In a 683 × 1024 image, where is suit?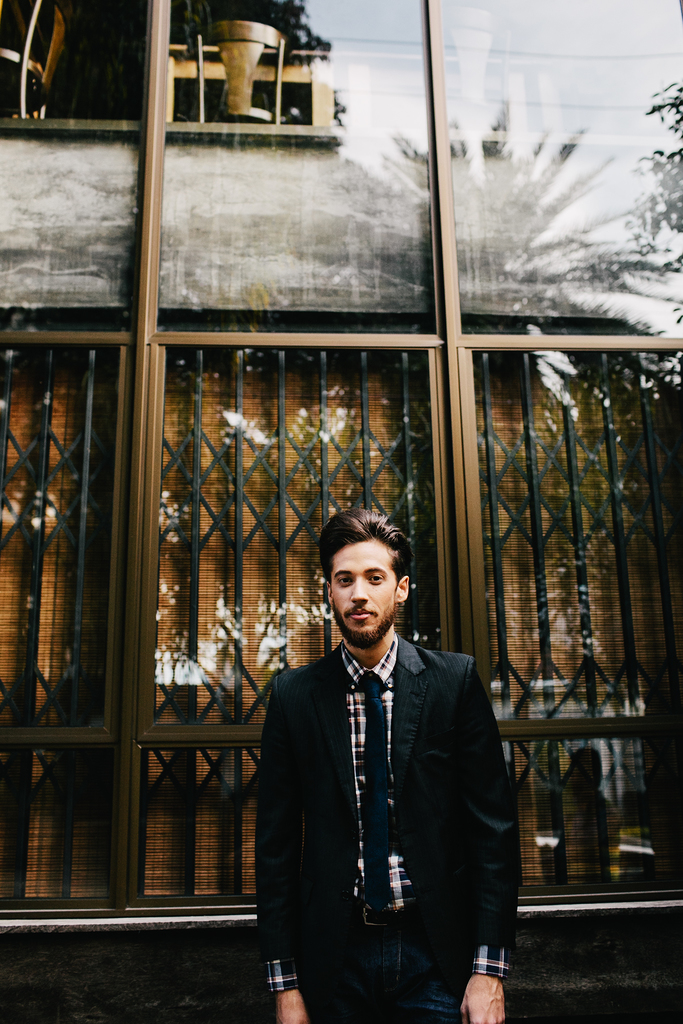
pyautogui.locateOnScreen(263, 633, 525, 1023).
